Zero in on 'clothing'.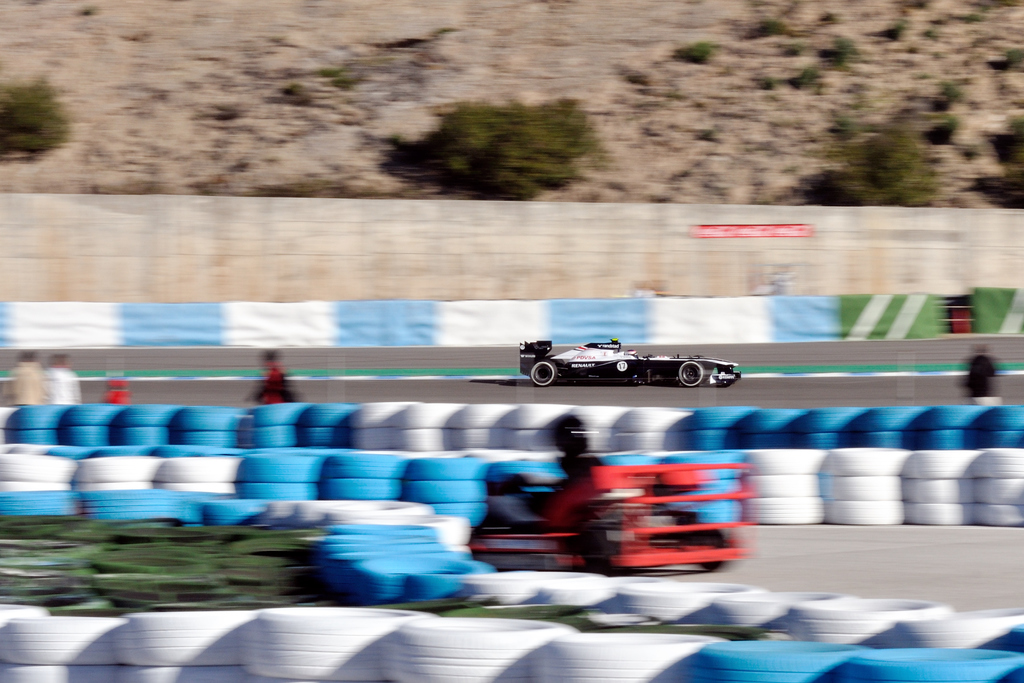
Zeroed in: crop(2, 361, 40, 406).
